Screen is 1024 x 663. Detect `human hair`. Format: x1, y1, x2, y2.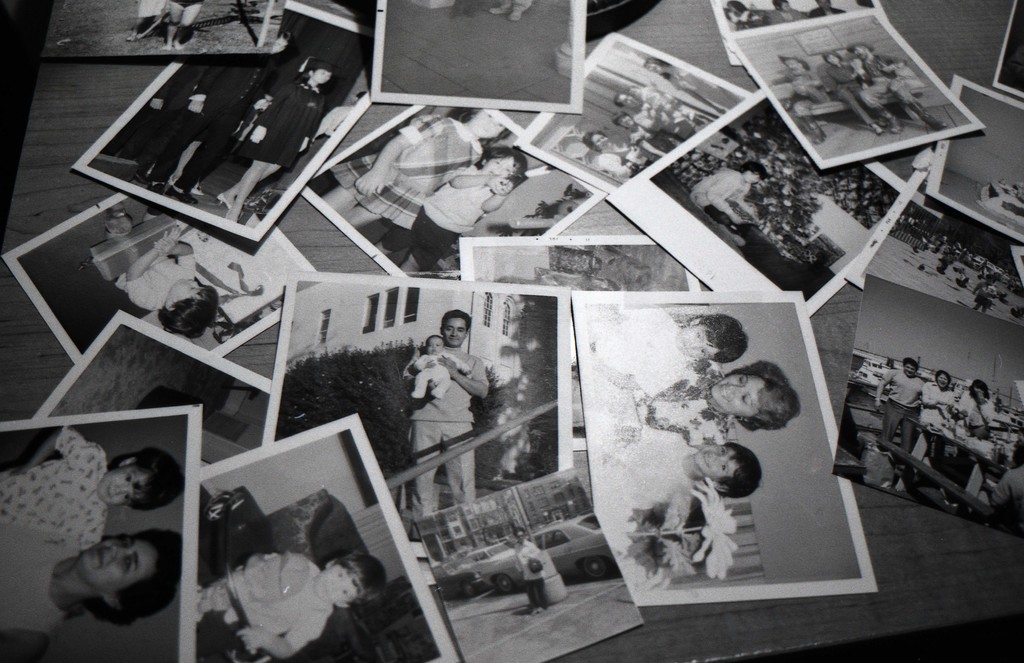
857, 45, 869, 52.
